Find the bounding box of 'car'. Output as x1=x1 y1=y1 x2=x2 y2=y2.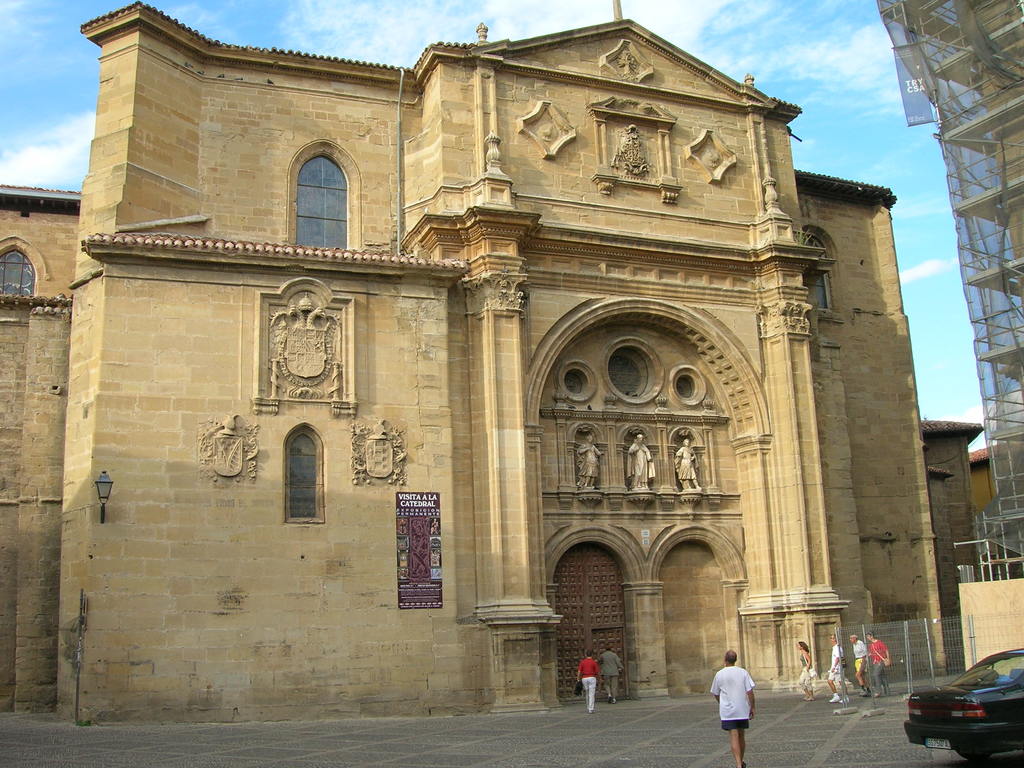
x1=902 y1=669 x2=1023 y2=754.
